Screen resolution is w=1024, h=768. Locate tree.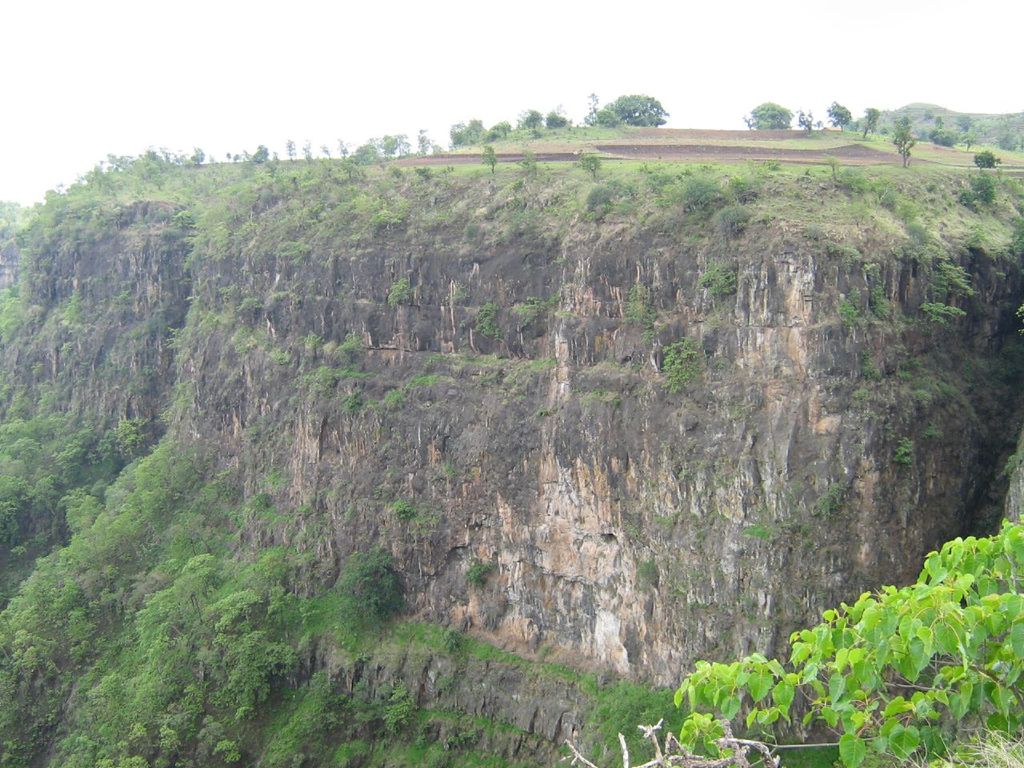
[745,106,790,134].
